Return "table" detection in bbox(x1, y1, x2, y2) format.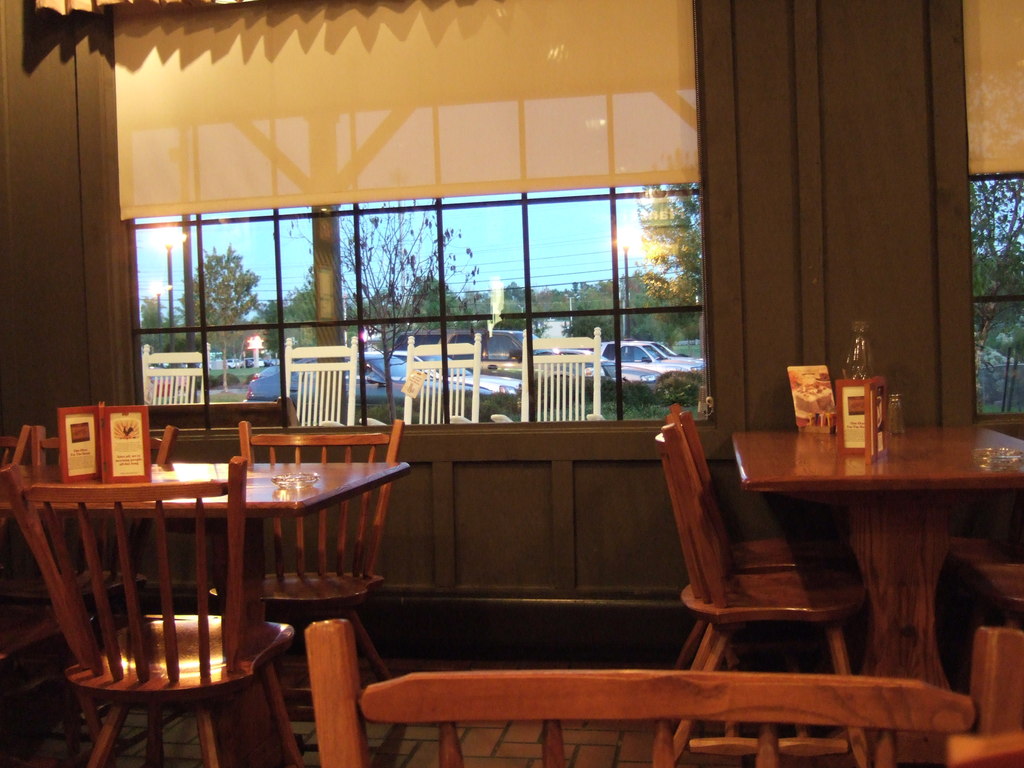
bbox(719, 406, 1007, 705).
